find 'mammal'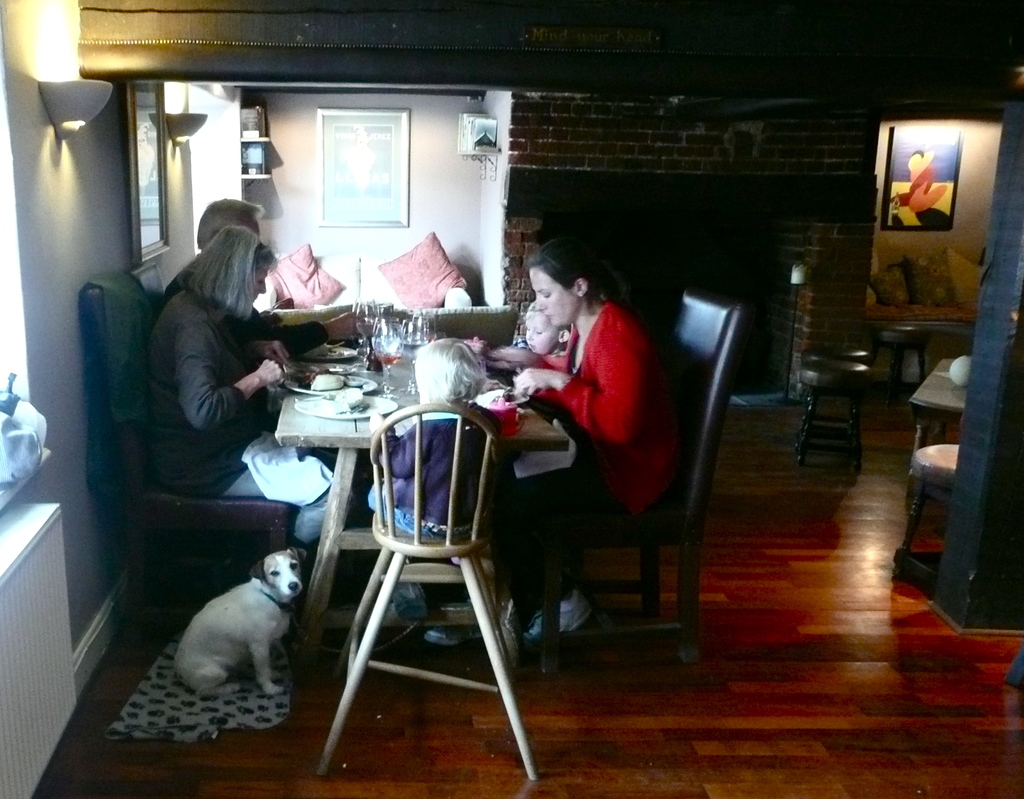
Rect(163, 192, 362, 376)
